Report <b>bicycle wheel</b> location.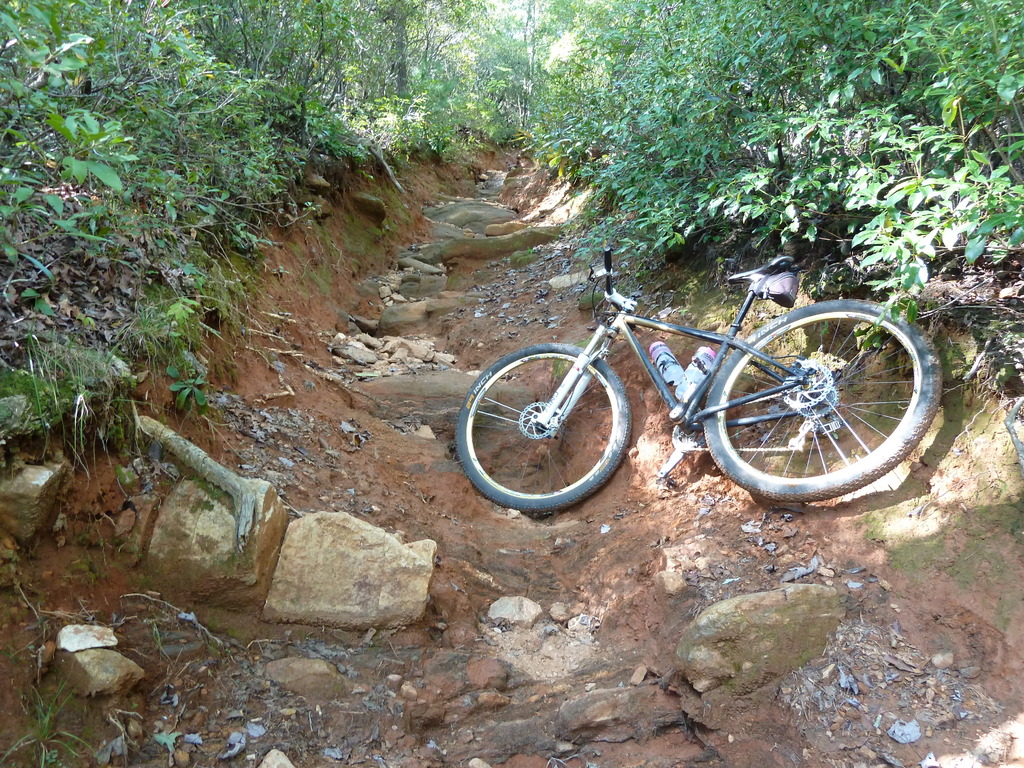
Report: left=453, top=341, right=625, bottom=513.
